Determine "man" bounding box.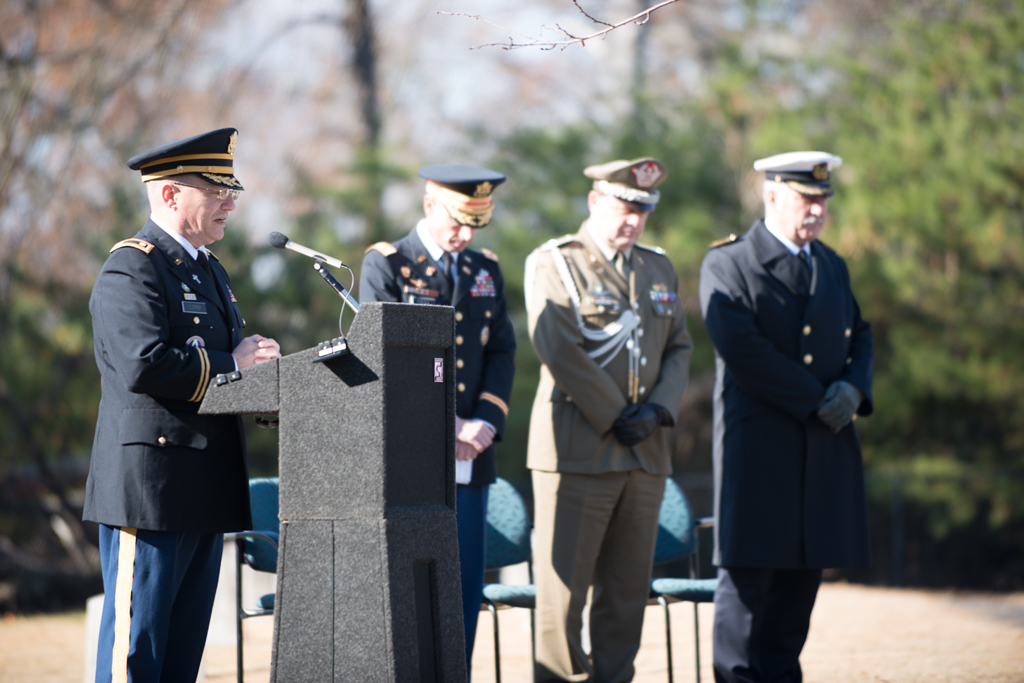
Determined: 511 154 712 671.
